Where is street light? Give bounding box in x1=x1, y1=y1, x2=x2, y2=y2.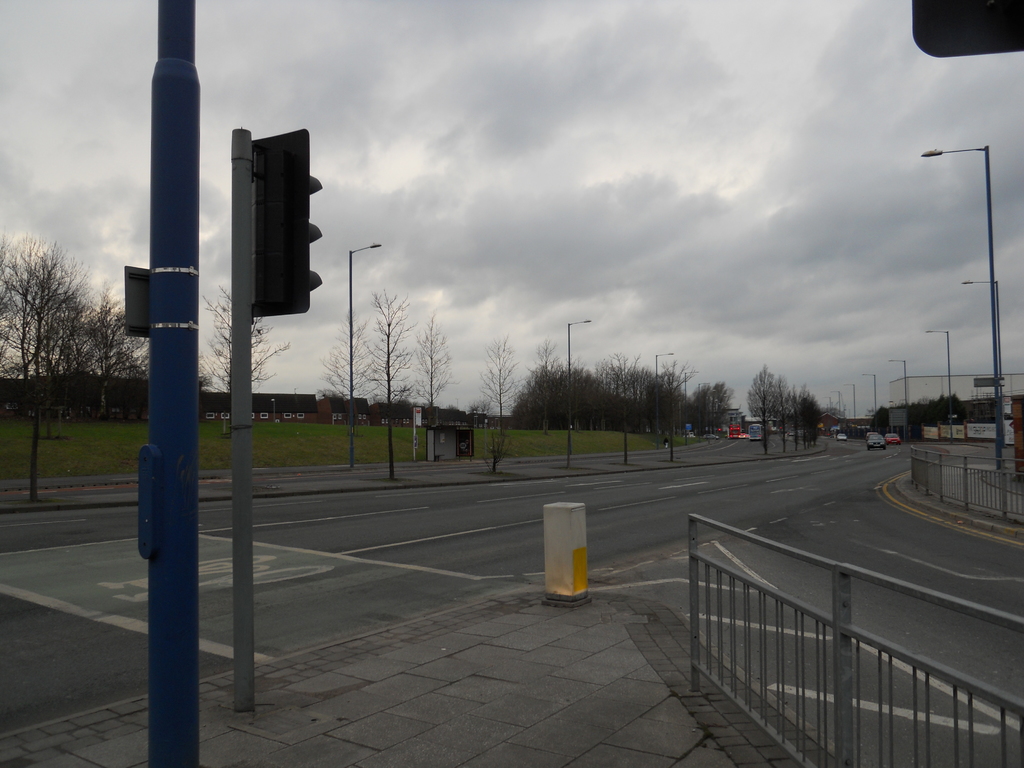
x1=819, y1=392, x2=835, y2=414.
